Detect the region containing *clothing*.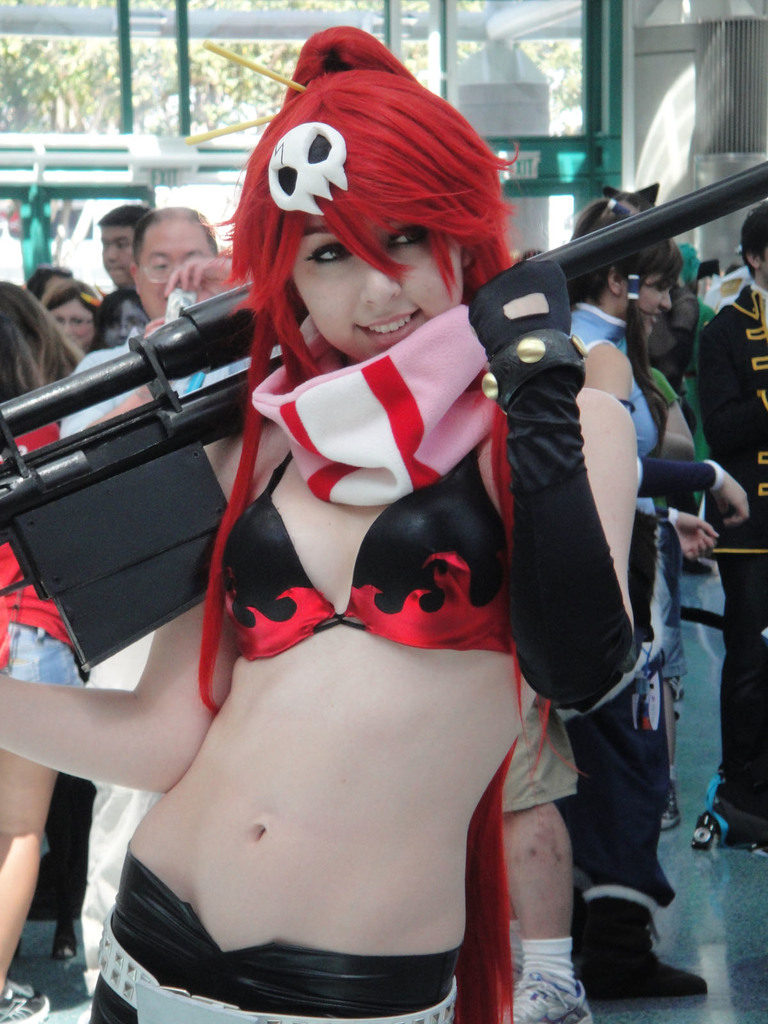
l=560, t=314, r=677, b=725.
